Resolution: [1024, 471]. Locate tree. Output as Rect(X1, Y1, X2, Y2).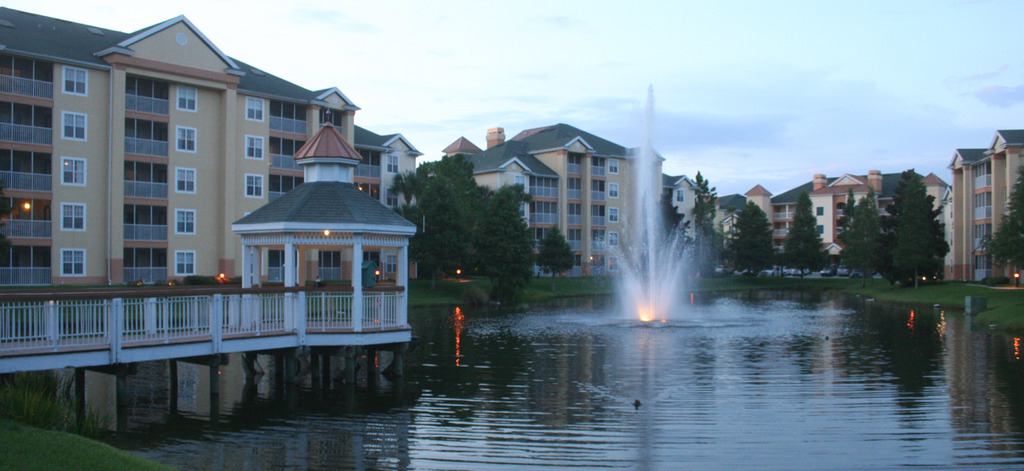
Rect(775, 193, 830, 282).
